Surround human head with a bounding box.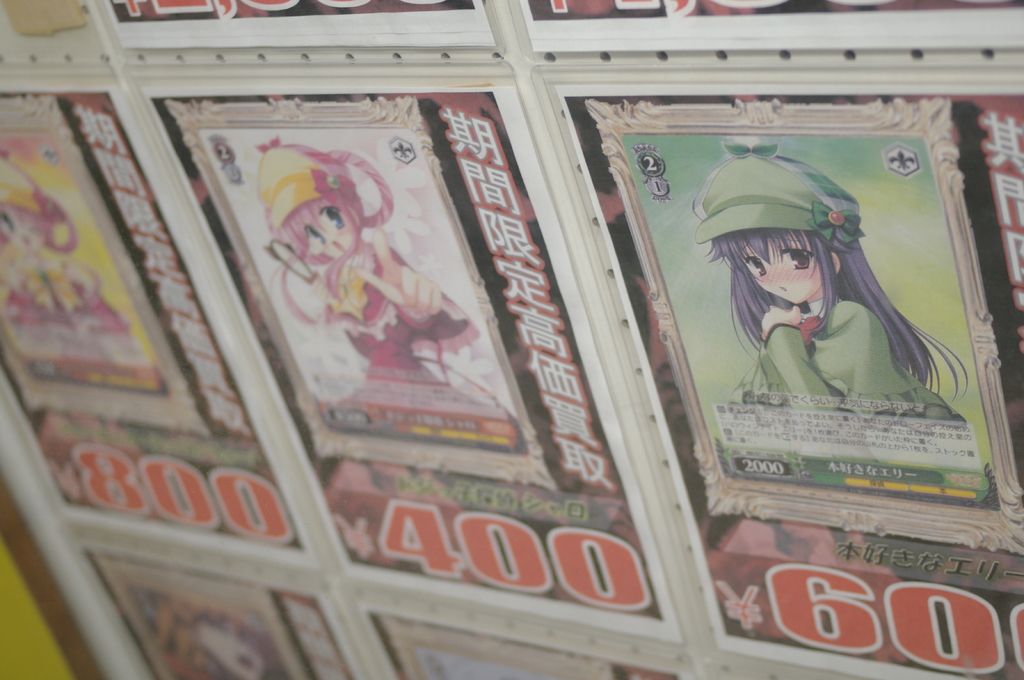
BBox(254, 135, 367, 258).
